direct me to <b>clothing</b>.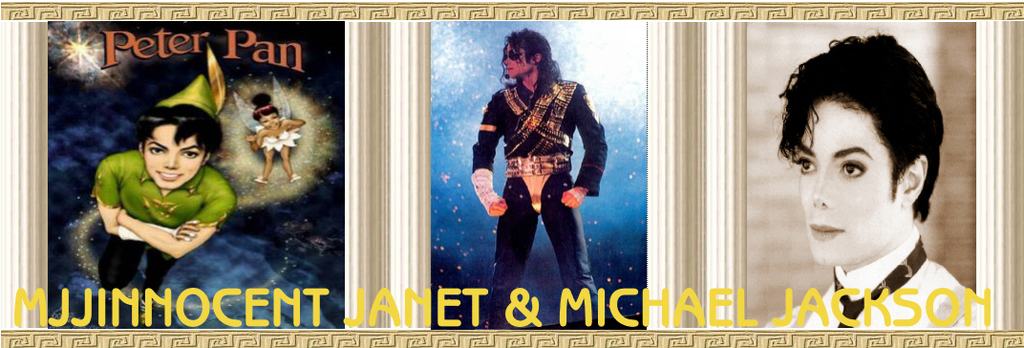
Direction: box=[472, 77, 610, 328].
